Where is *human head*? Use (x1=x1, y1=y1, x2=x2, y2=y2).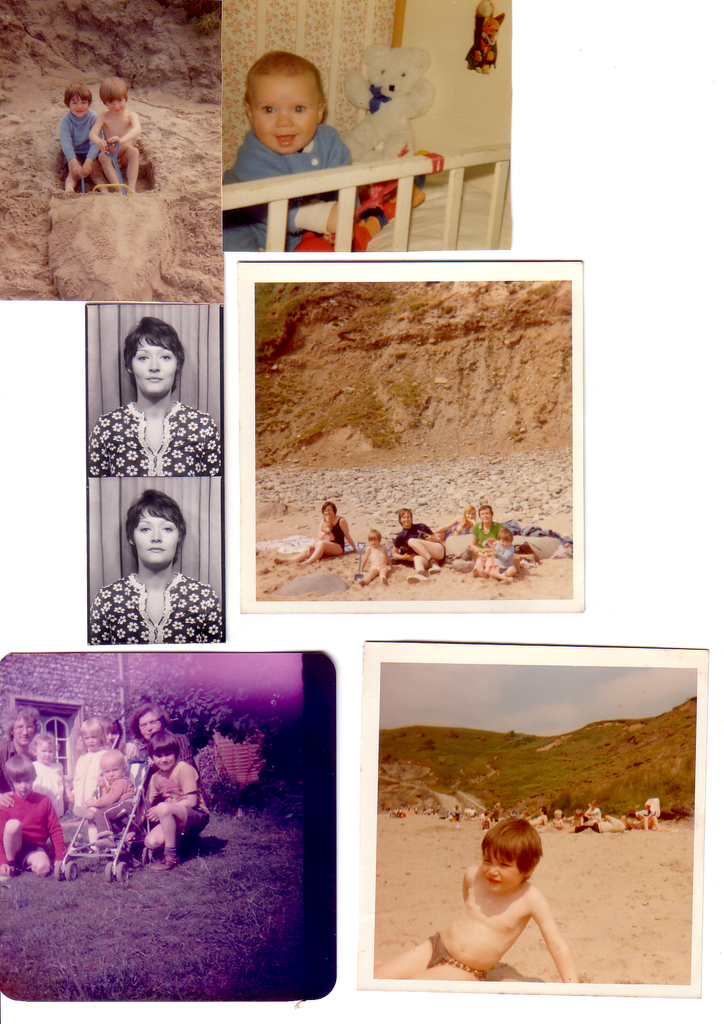
(x1=97, y1=717, x2=122, y2=750).
